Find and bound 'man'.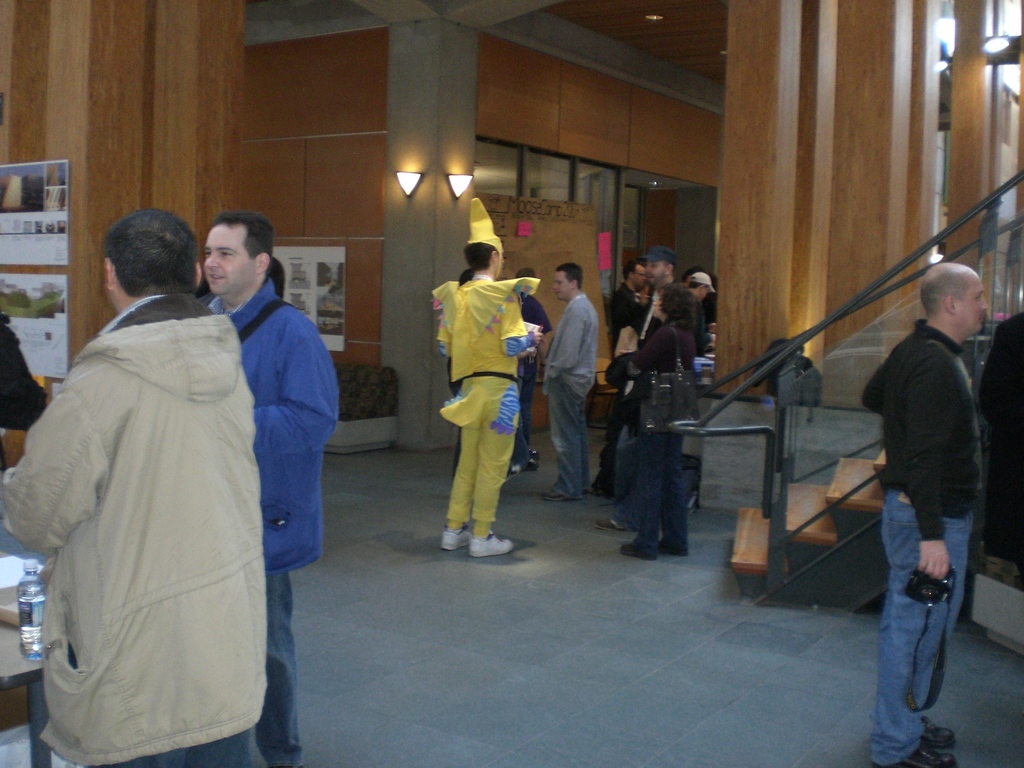
Bound: (192, 209, 340, 767).
